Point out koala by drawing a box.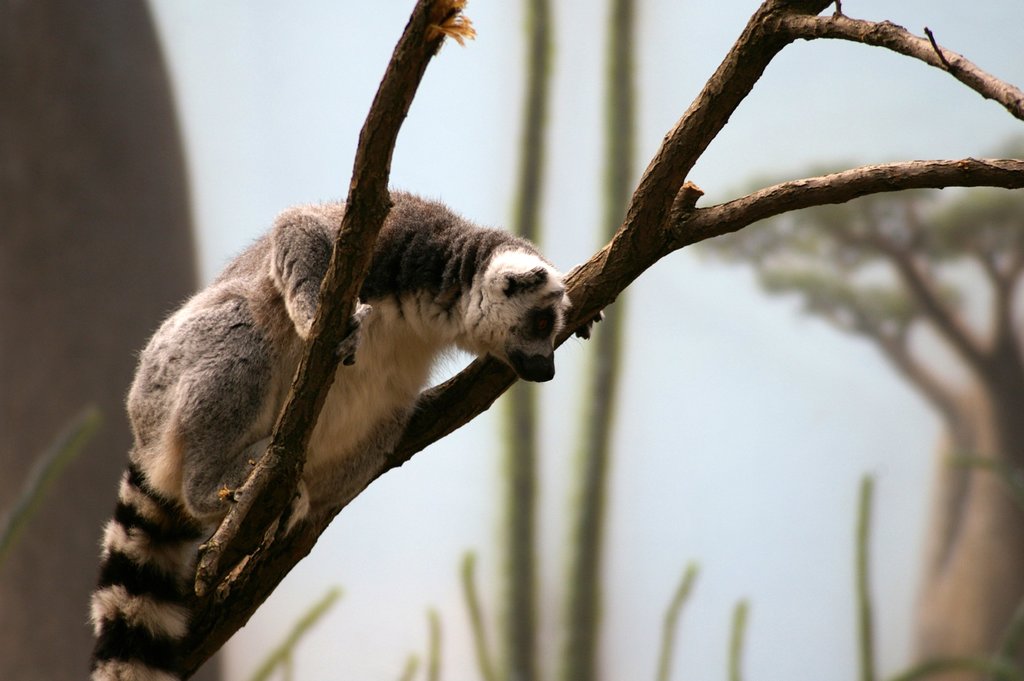
detection(116, 199, 603, 621).
